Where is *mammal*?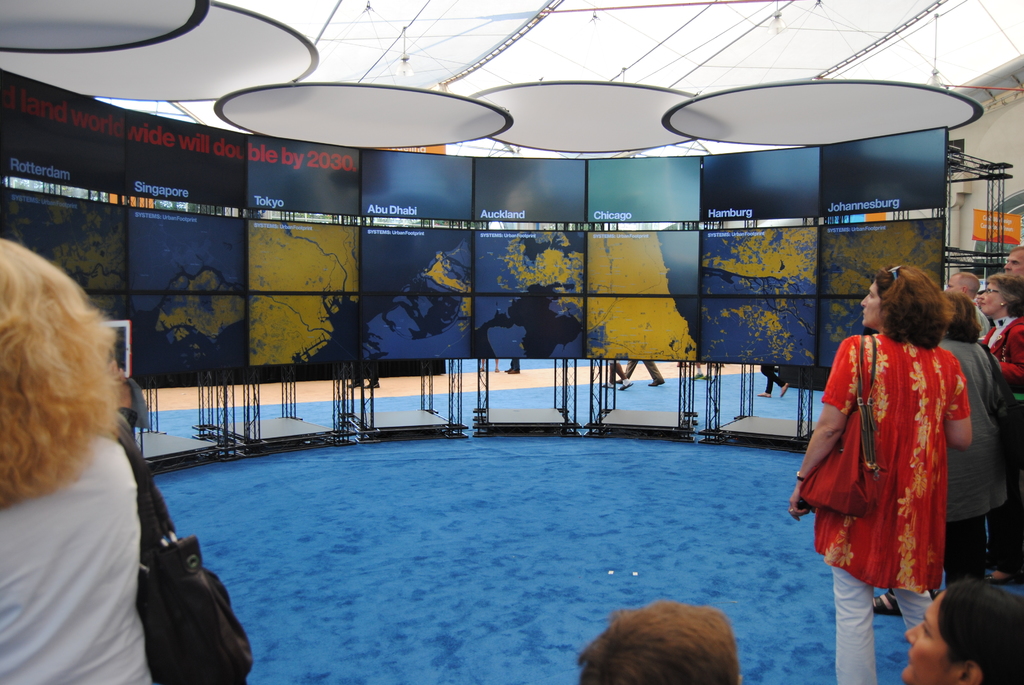
[981, 274, 1023, 393].
